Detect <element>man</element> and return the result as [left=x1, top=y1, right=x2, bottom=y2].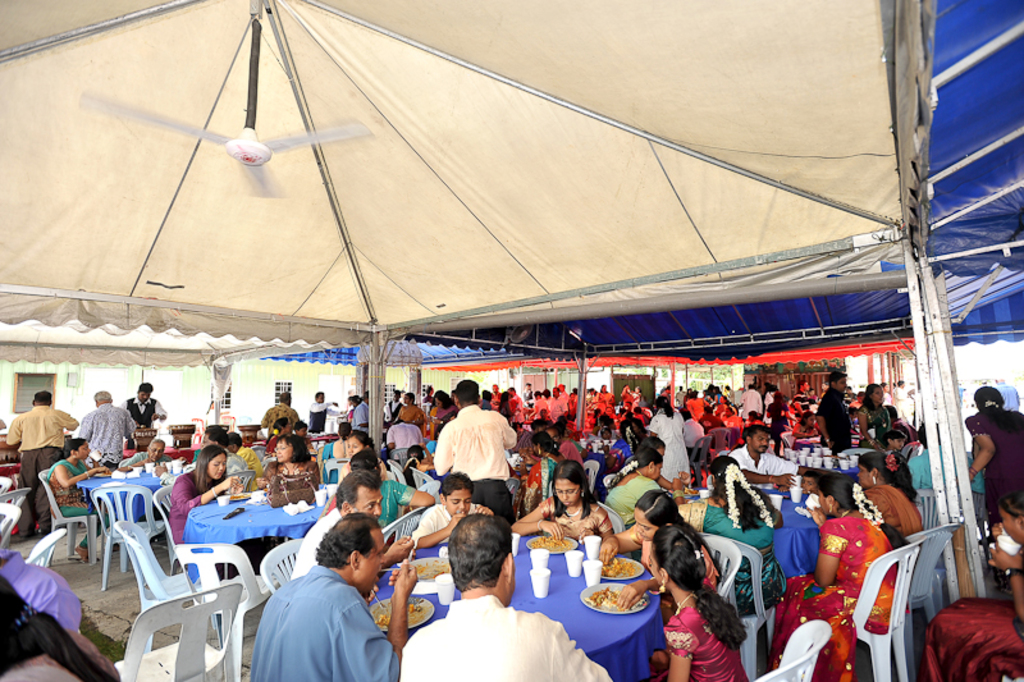
[left=403, top=516, right=611, bottom=681].
